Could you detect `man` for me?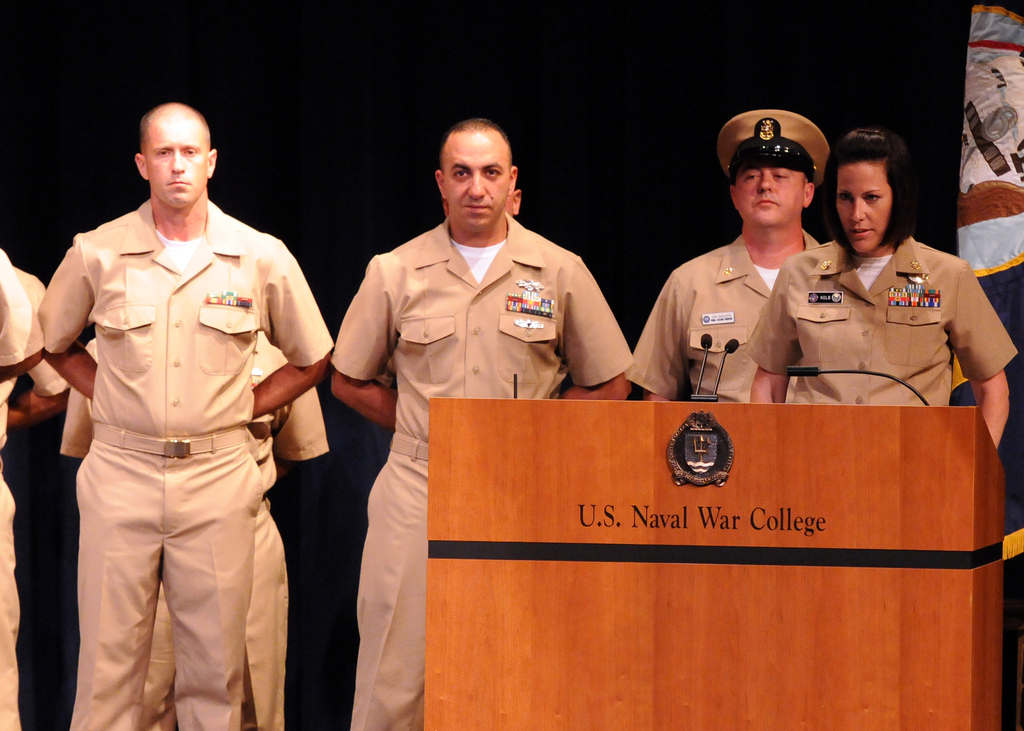
Detection result: (329, 120, 646, 730).
